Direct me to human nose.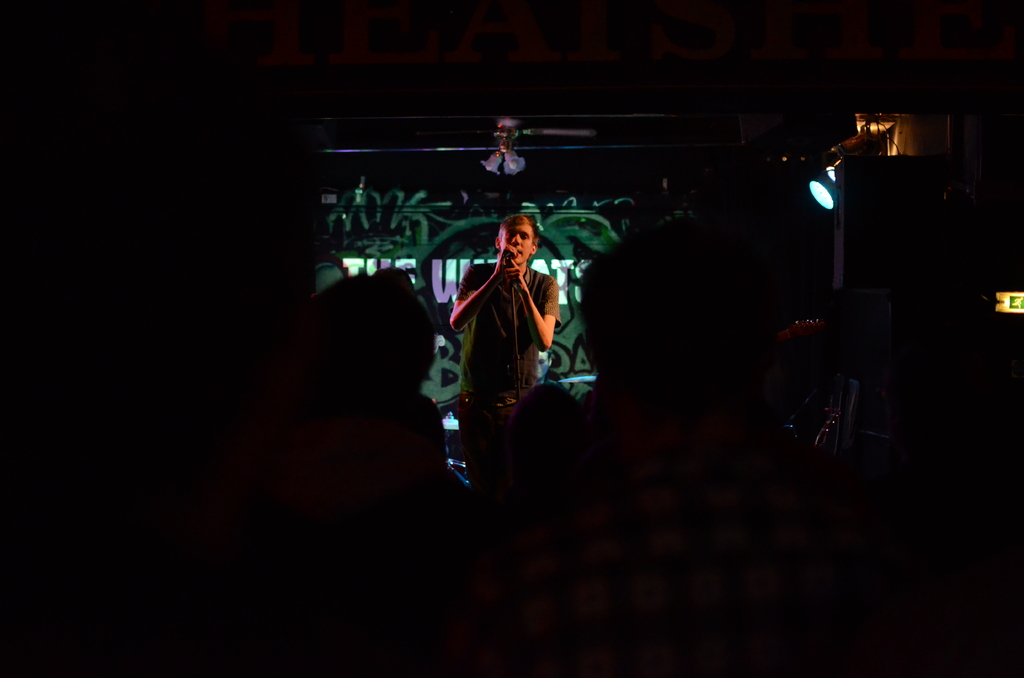
Direction: 513,235,524,245.
